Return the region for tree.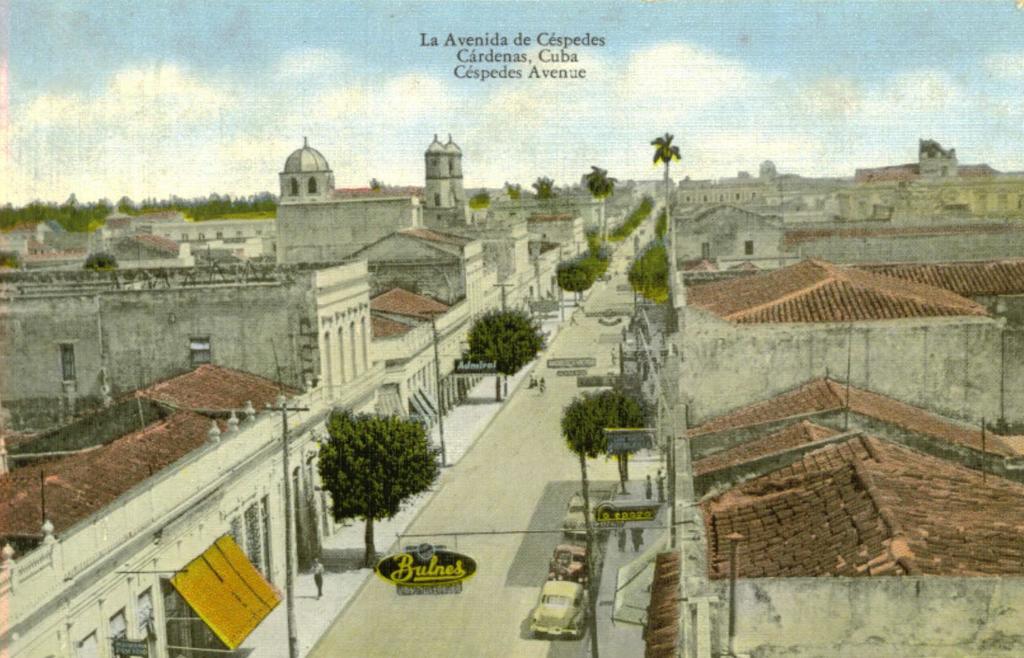
(left=531, top=175, right=561, bottom=200).
